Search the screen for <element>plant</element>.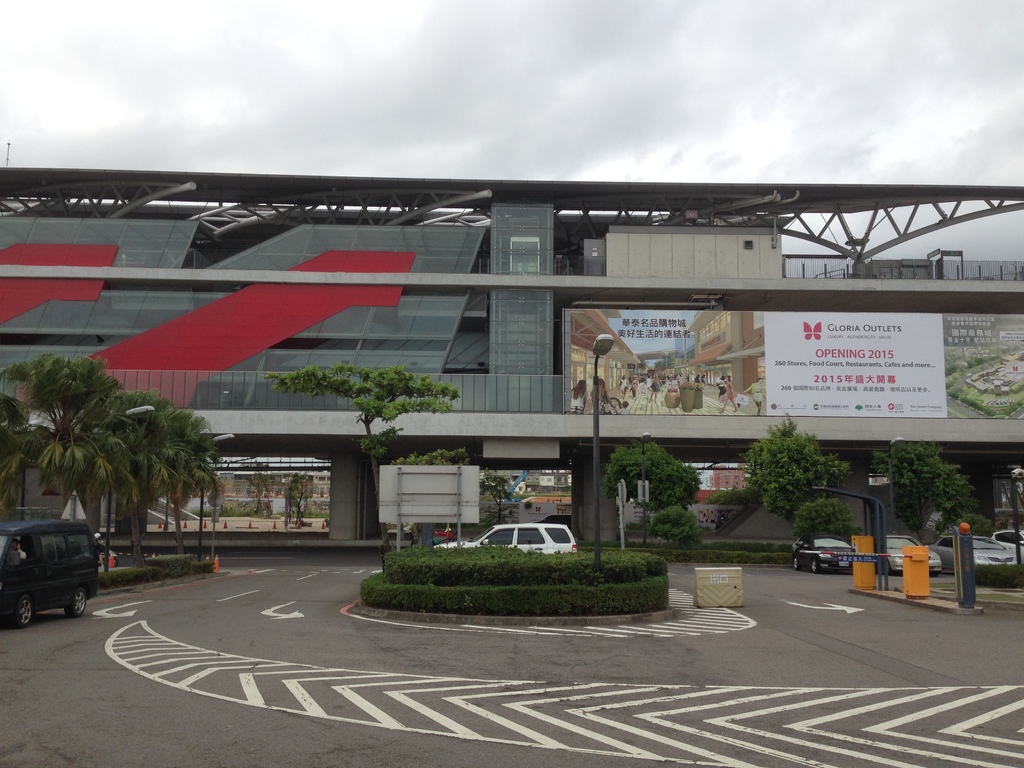
Found at region(791, 491, 875, 549).
